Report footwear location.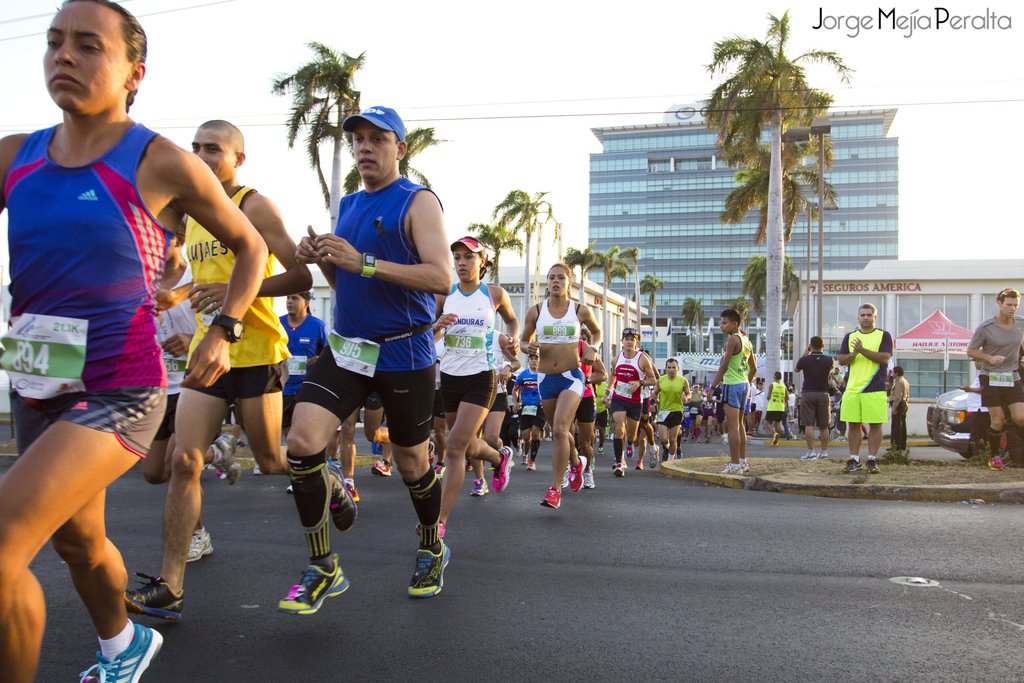
Report: box(466, 461, 484, 471).
